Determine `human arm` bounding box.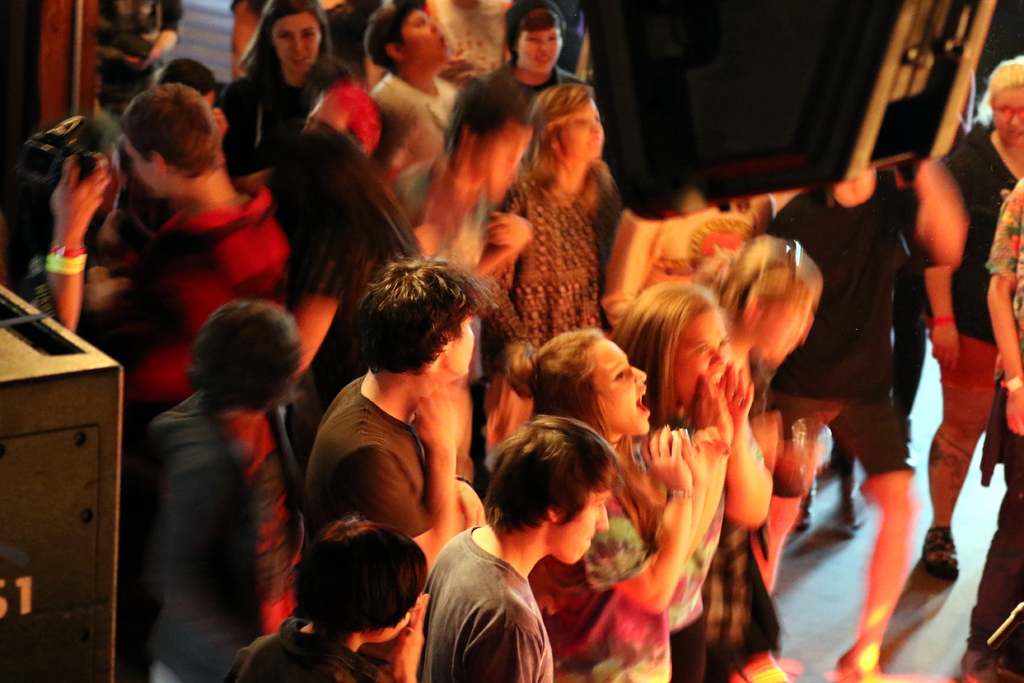
Determined: BBox(287, 227, 350, 382).
